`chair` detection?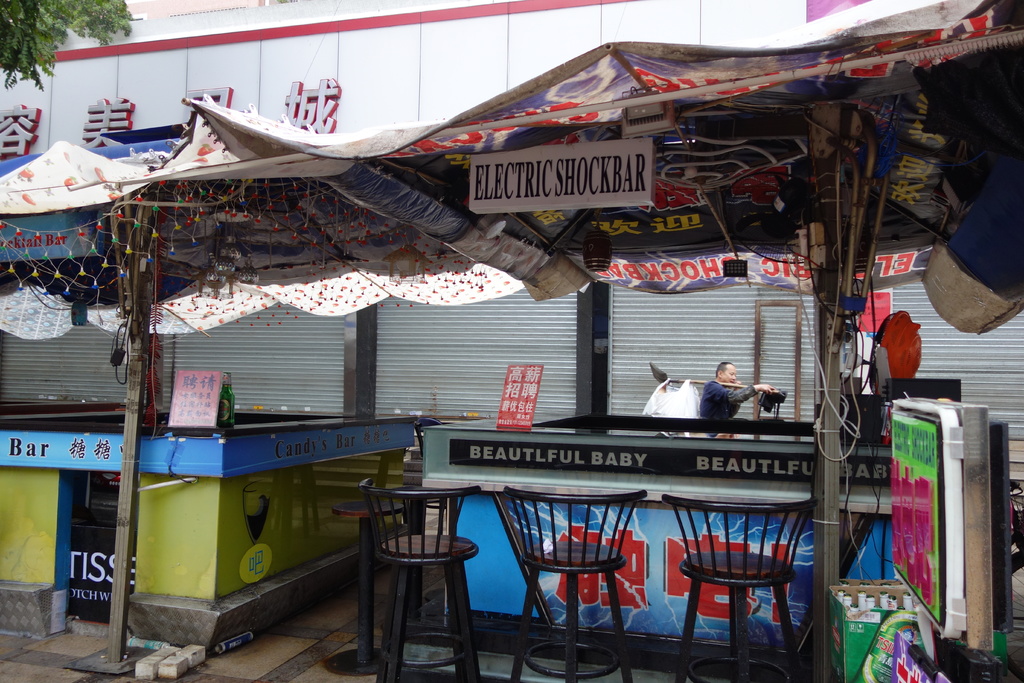
(356, 483, 483, 682)
